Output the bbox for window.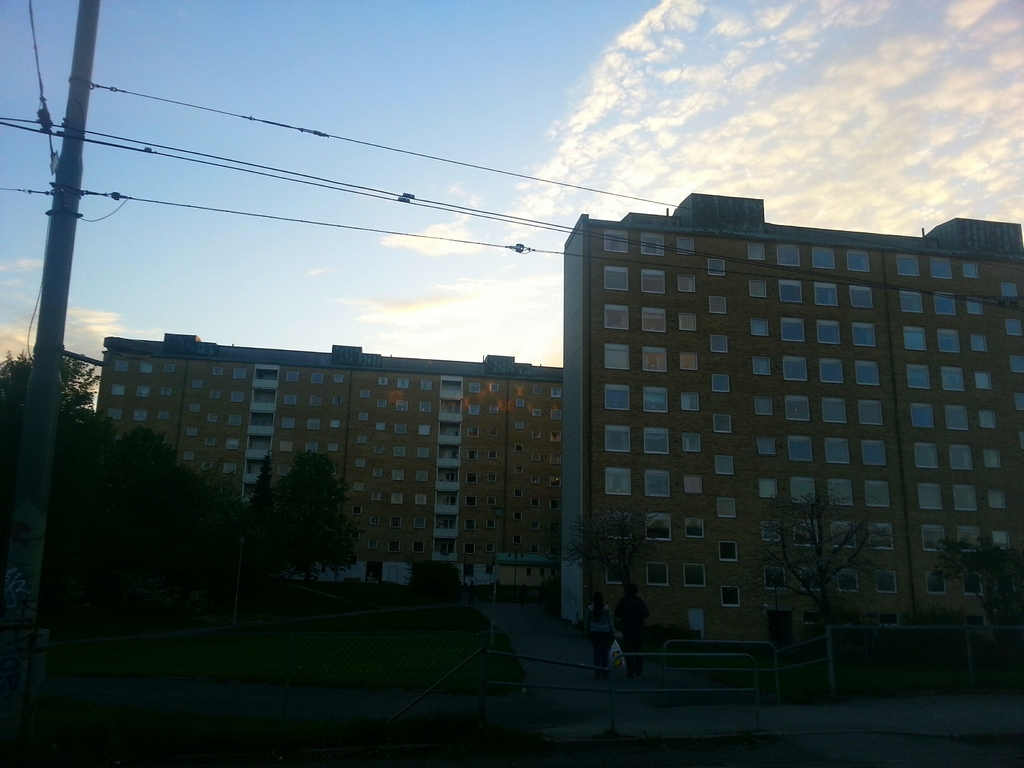
bbox=(714, 454, 733, 472).
